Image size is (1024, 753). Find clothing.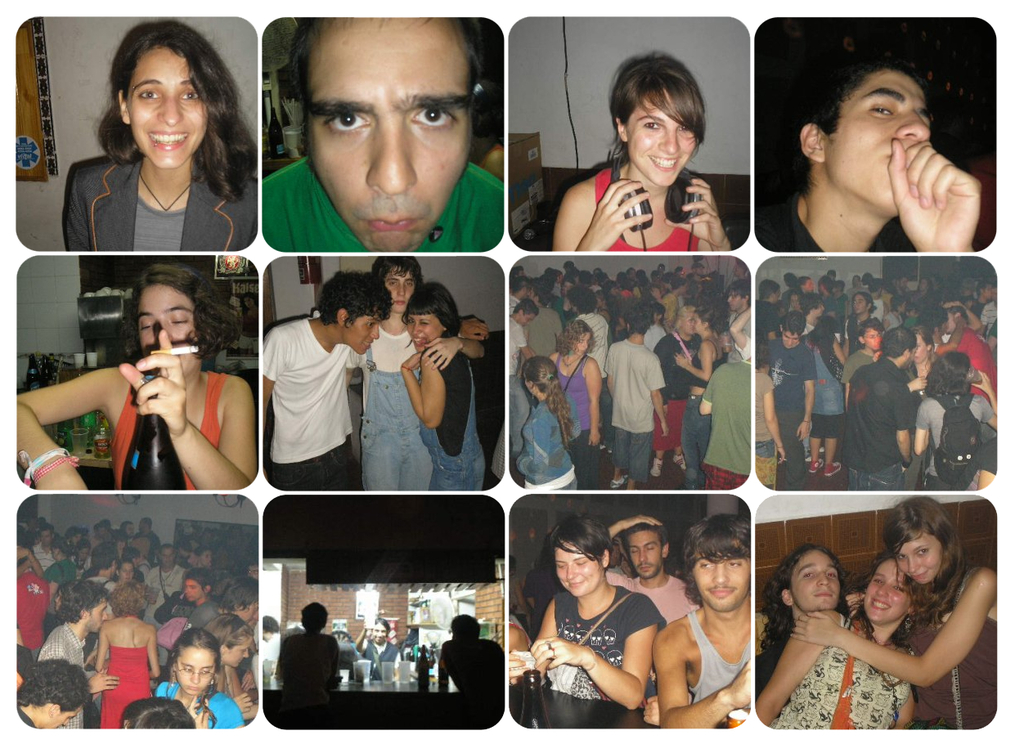
region(571, 315, 608, 349).
